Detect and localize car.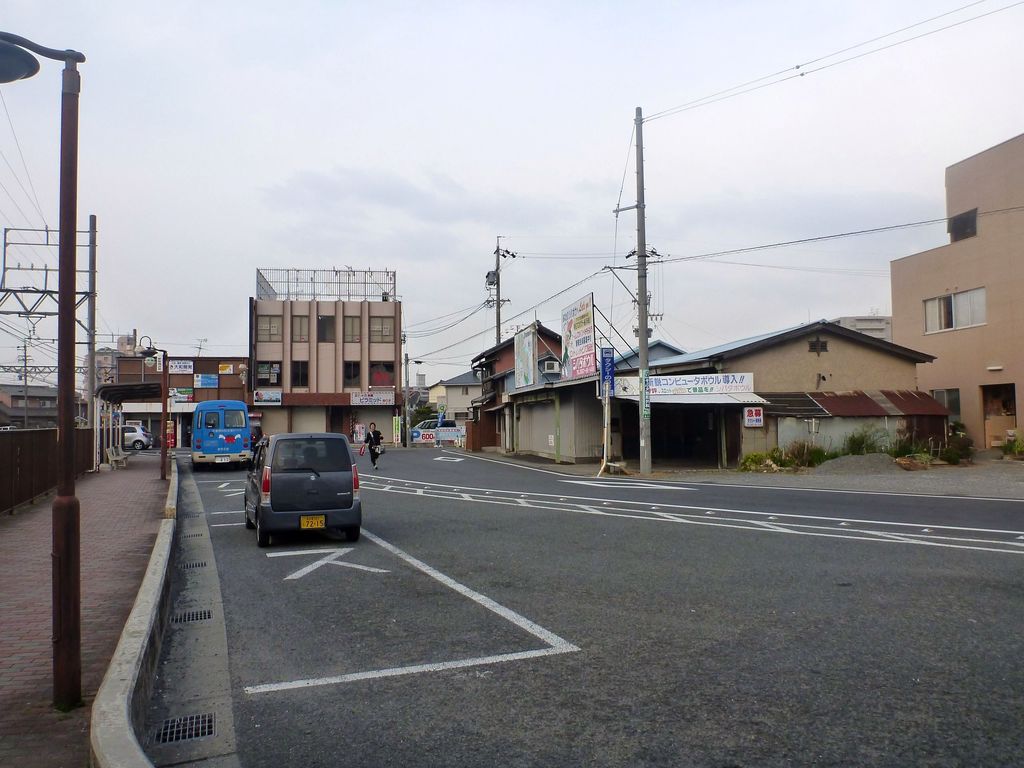
Localized at detection(253, 438, 367, 555).
